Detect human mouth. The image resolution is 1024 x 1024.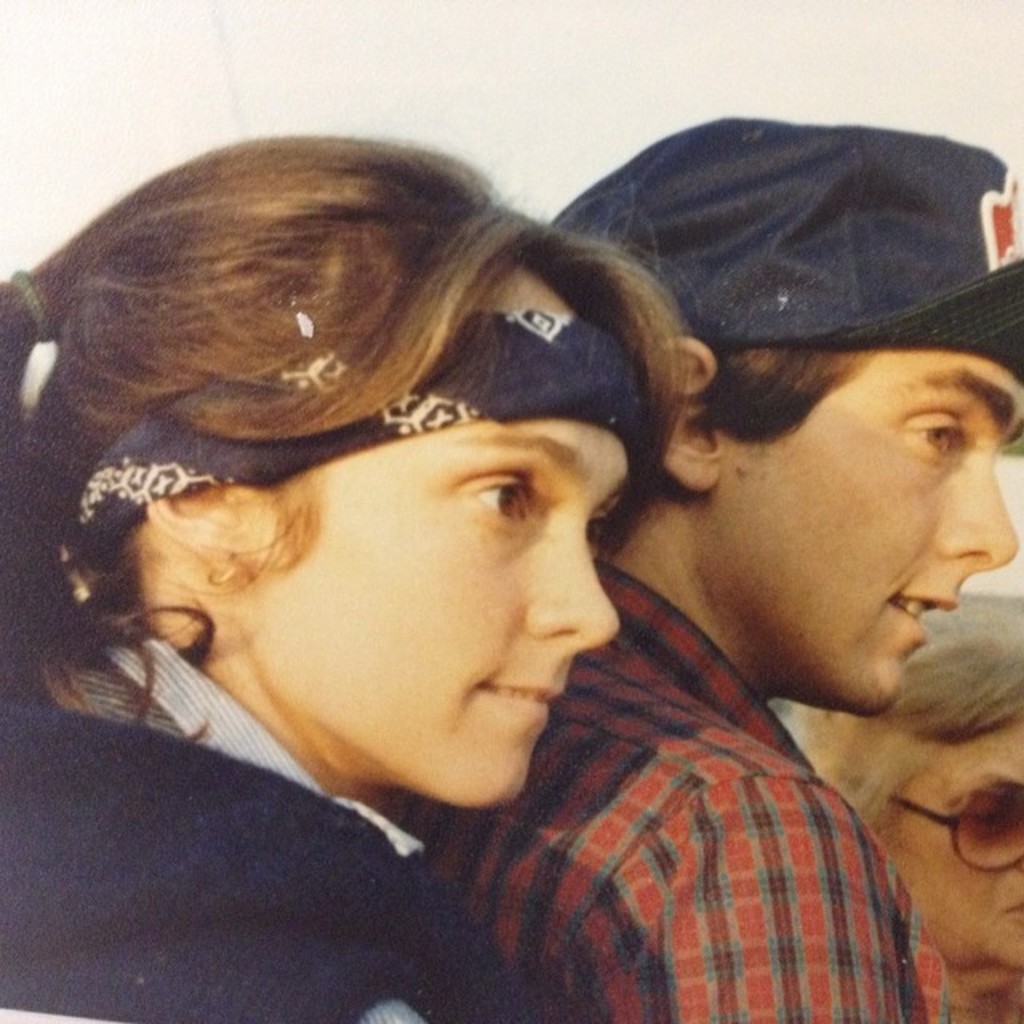
detection(1003, 902, 1022, 922).
